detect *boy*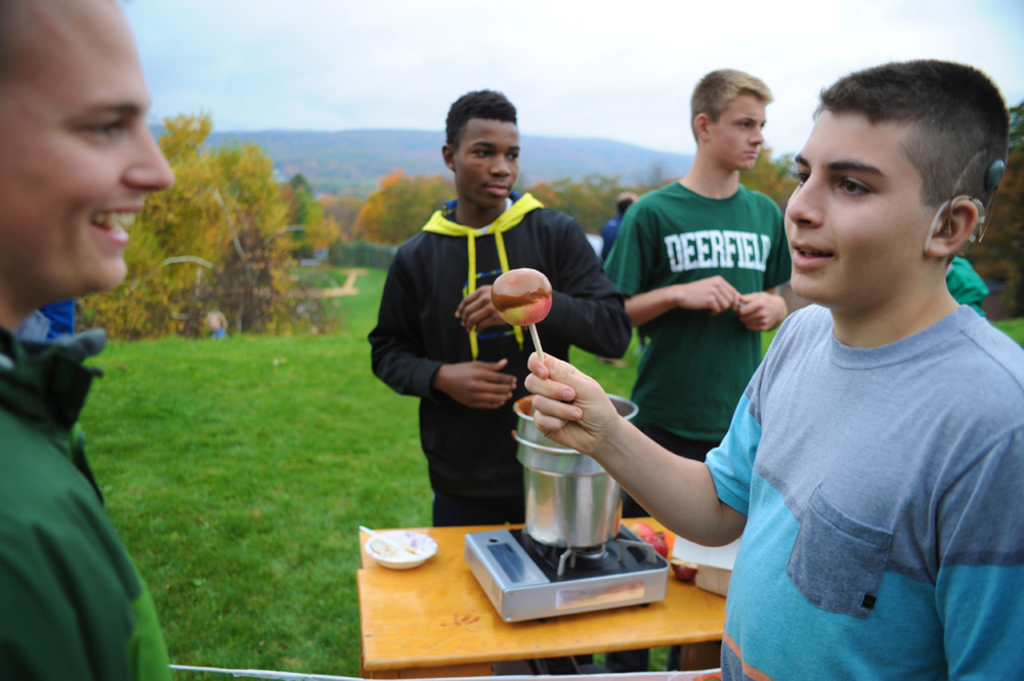
crop(595, 191, 639, 369)
